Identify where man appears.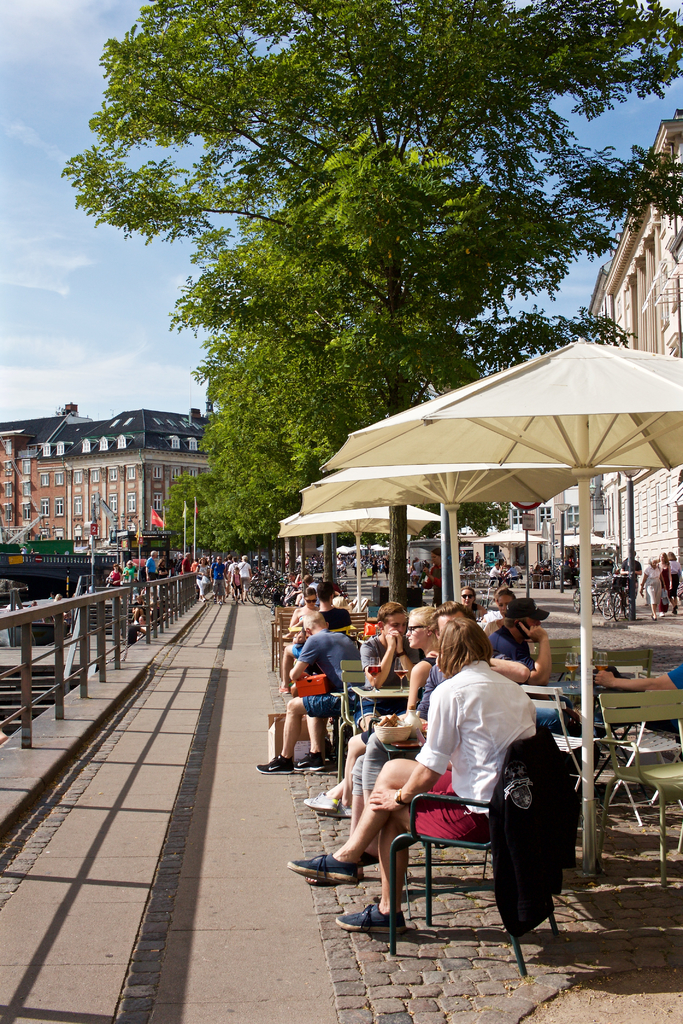
Appears at [x1=278, y1=579, x2=352, y2=692].
